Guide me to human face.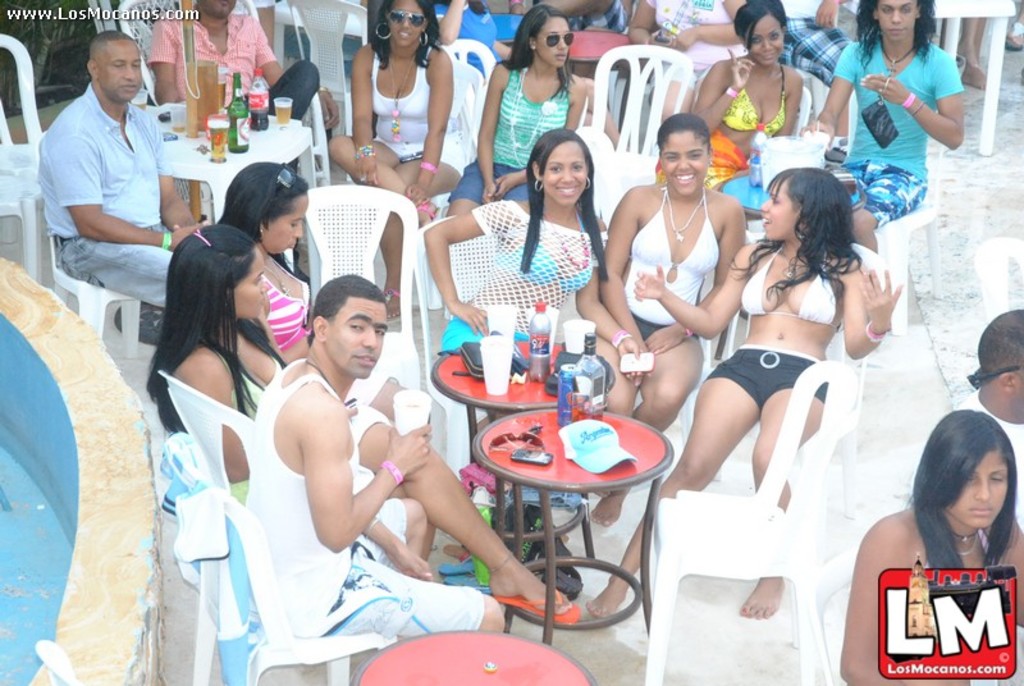
Guidance: x1=759, y1=178, x2=800, y2=241.
